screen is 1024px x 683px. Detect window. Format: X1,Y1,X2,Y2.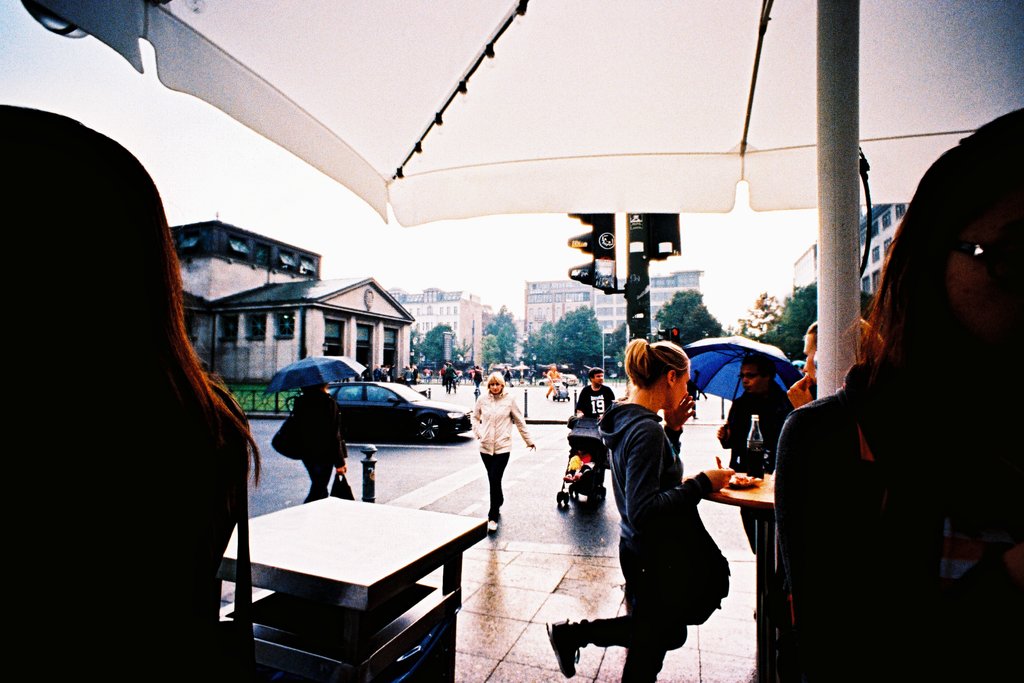
245,311,268,343.
